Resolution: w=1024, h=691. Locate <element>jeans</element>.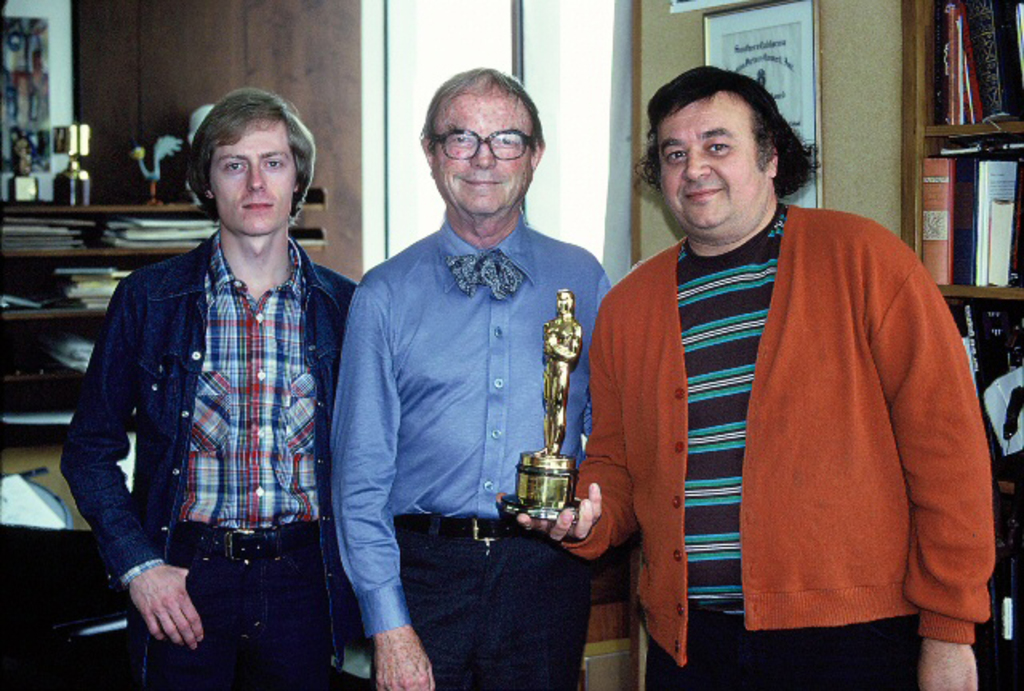
l=366, t=512, r=595, b=689.
